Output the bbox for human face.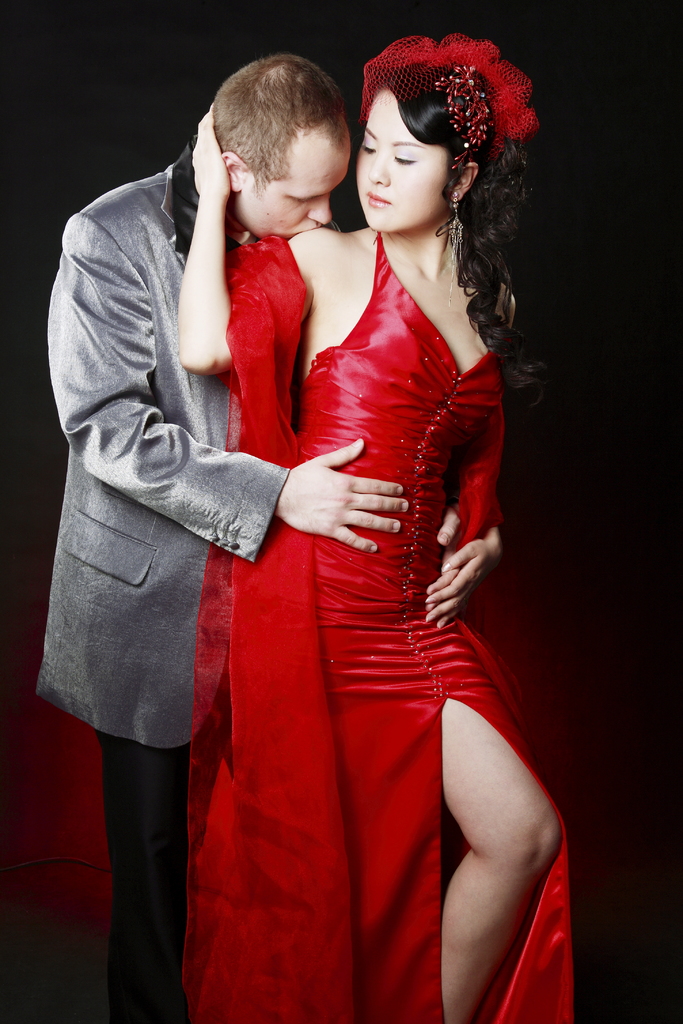
x1=358, y1=88, x2=451, y2=232.
